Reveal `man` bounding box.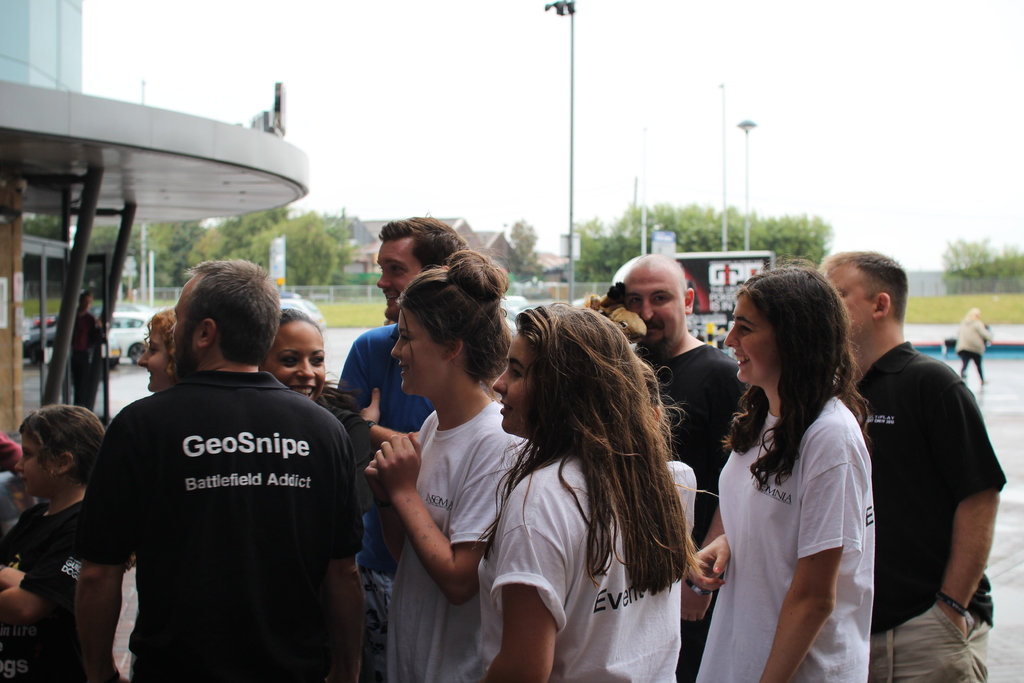
Revealed: (x1=333, y1=212, x2=526, y2=577).
